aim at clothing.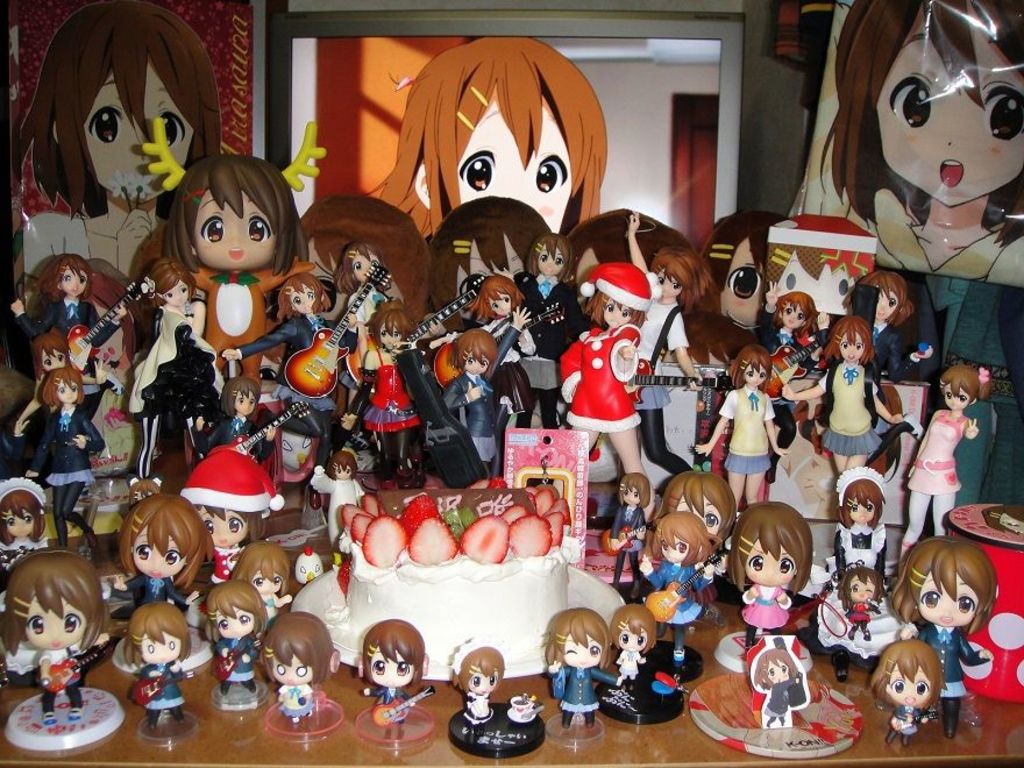
Aimed at box(214, 552, 237, 574).
